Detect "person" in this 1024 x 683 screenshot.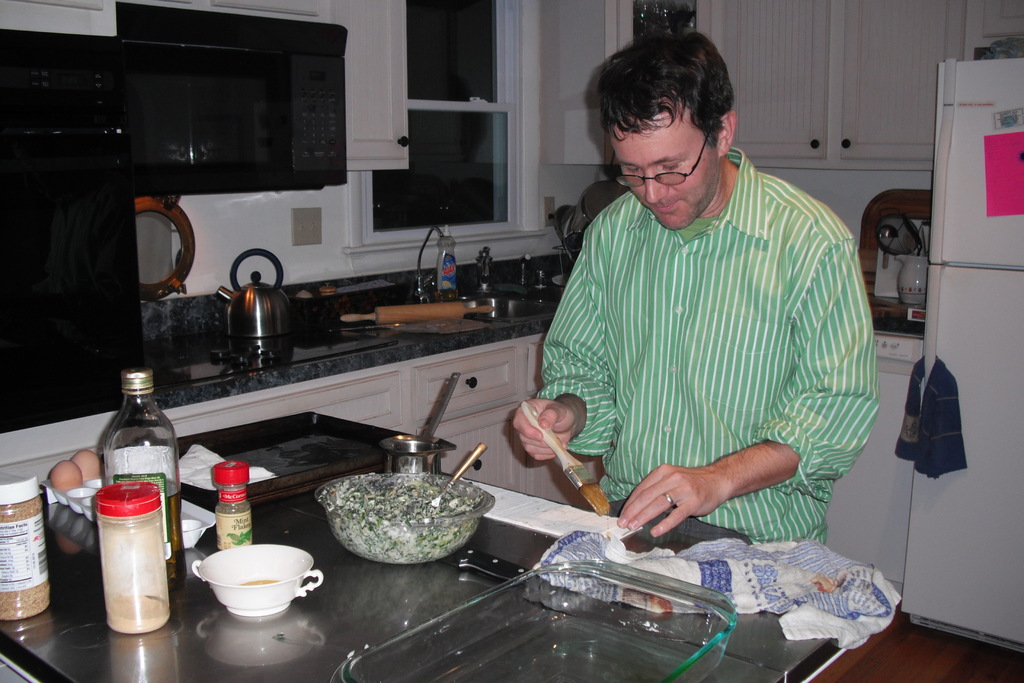
Detection: 539,26,883,583.
